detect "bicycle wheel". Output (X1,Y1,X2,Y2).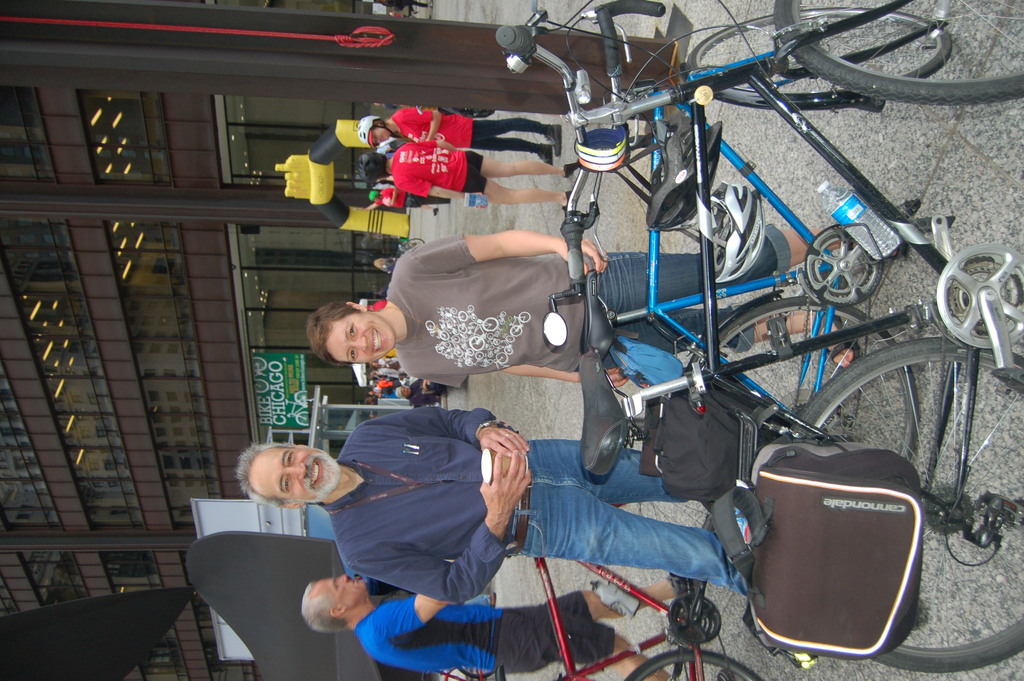
(687,1,950,111).
